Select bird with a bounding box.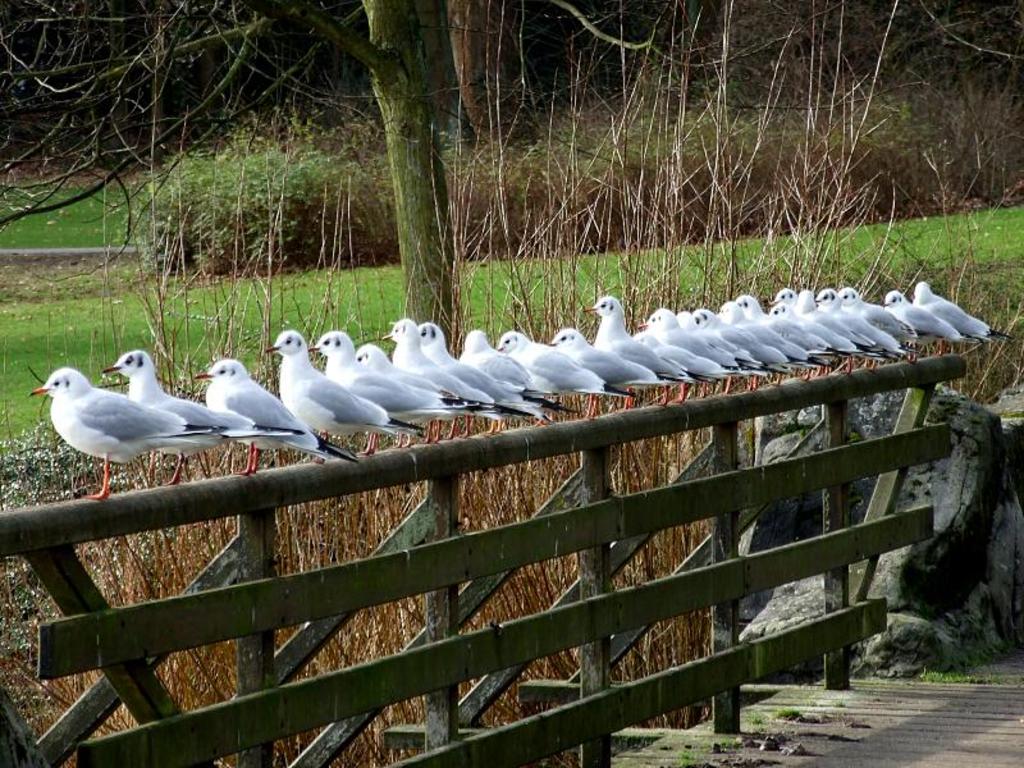
x1=262, y1=328, x2=433, y2=447.
